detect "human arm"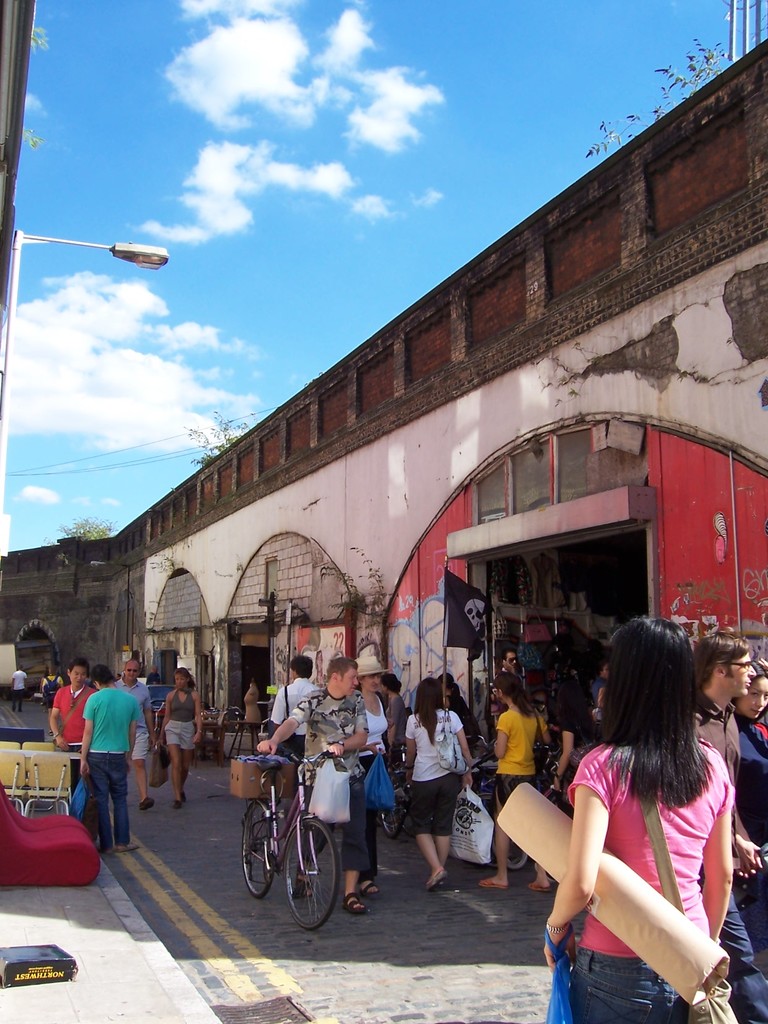
543,753,613,966
